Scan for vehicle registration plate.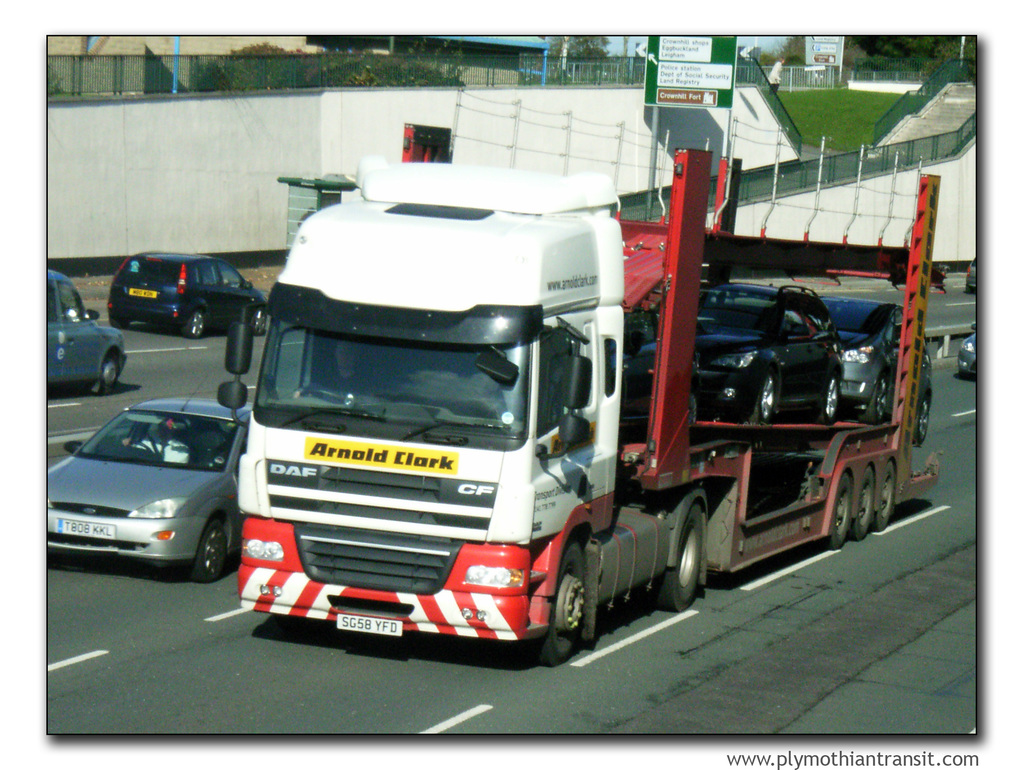
Scan result: left=130, top=286, right=159, bottom=299.
